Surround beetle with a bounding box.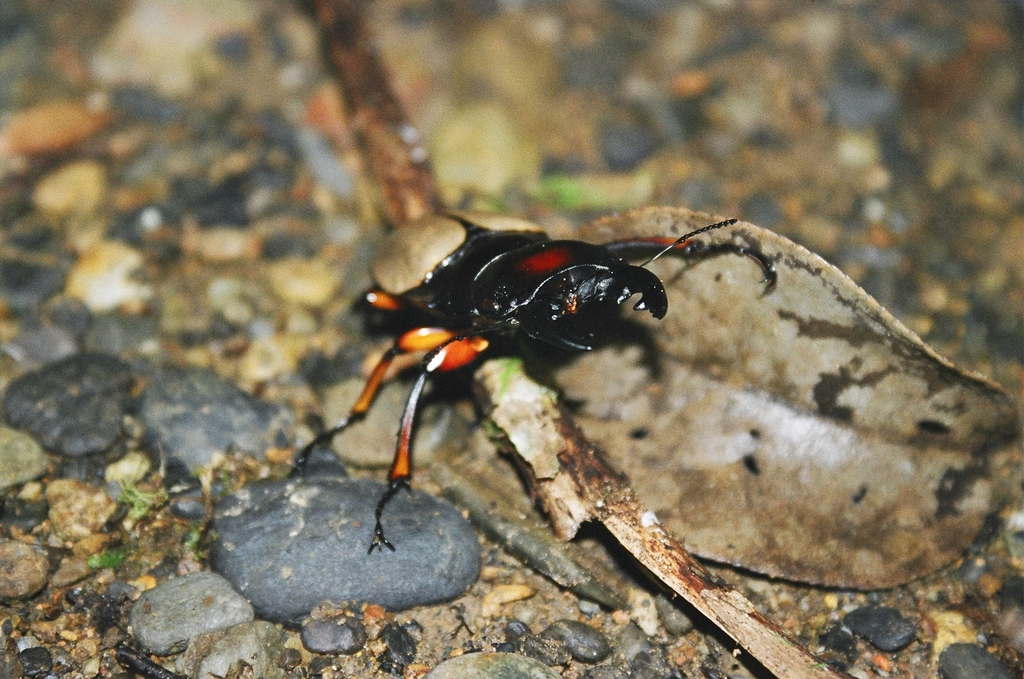
<box>314,177,789,550</box>.
